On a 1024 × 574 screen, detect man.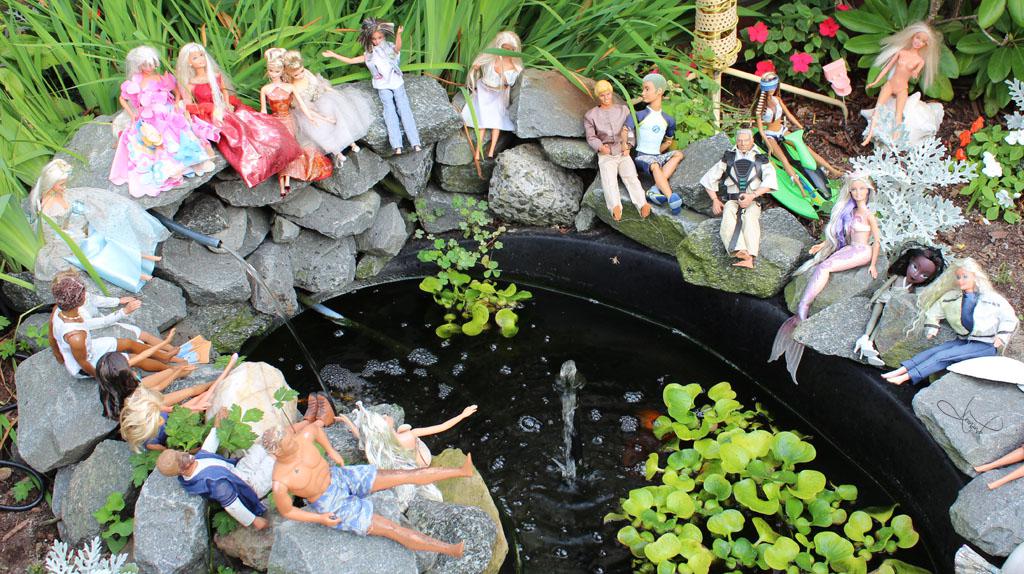
rect(698, 128, 779, 268).
